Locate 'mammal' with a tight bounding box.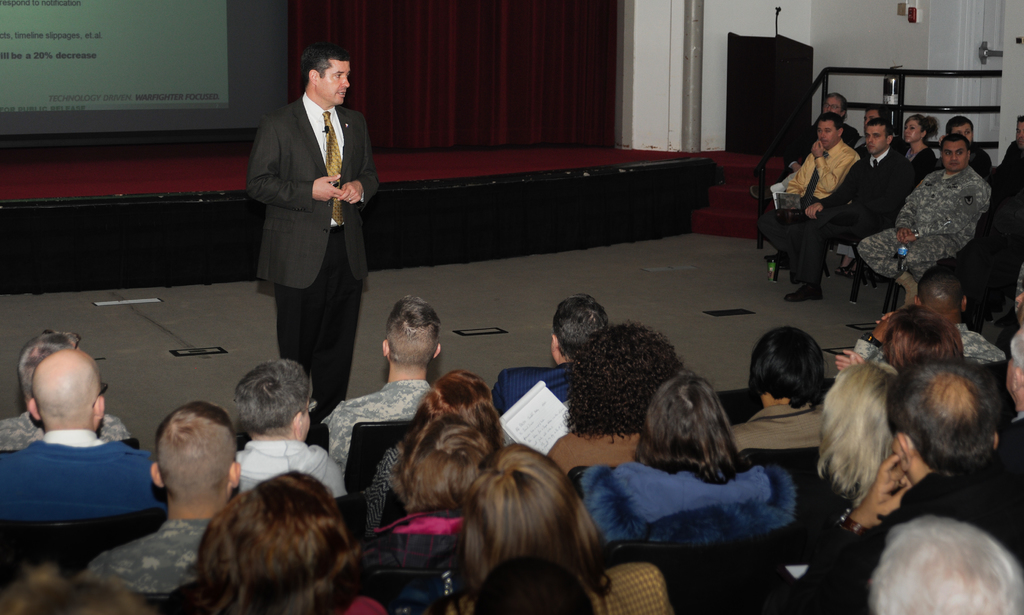
locate(191, 464, 394, 614).
